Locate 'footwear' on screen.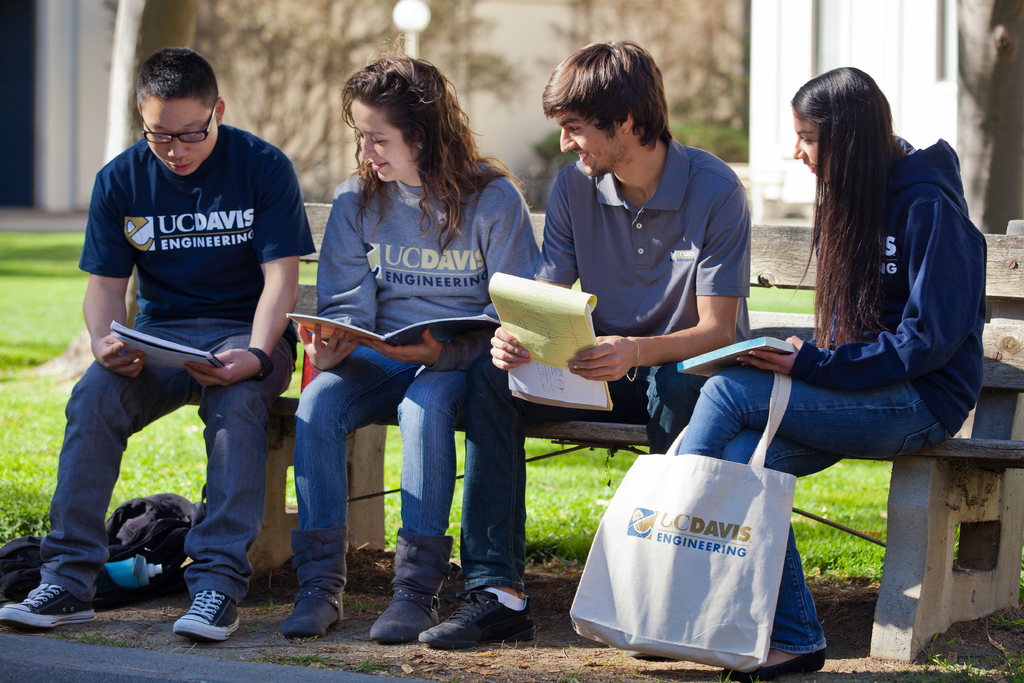
On screen at x1=369, y1=523, x2=459, y2=638.
